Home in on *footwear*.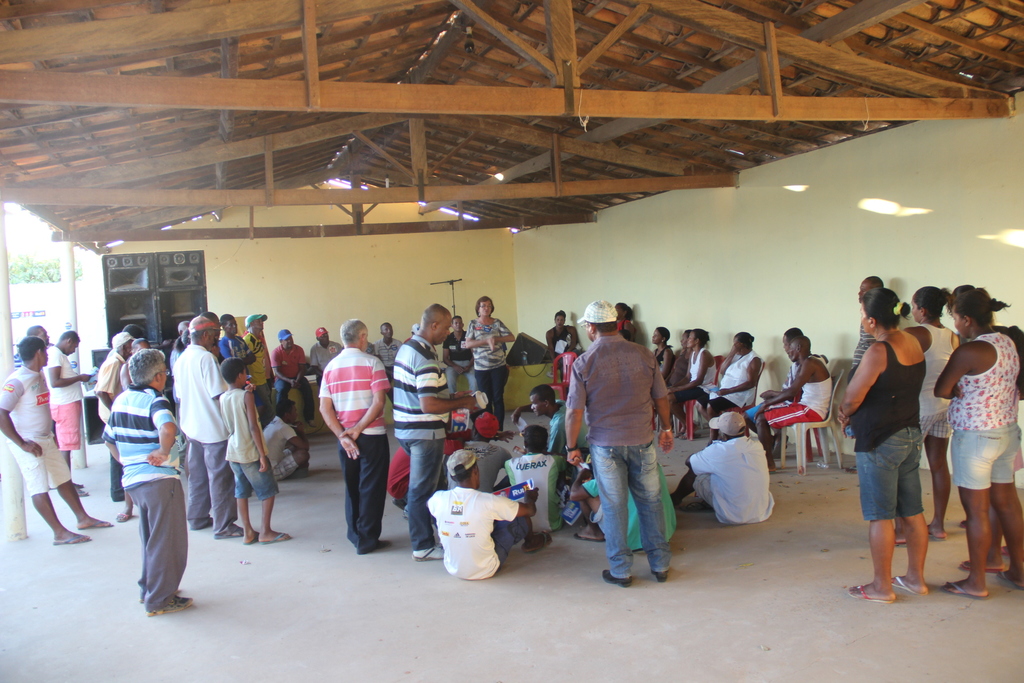
Homed in at box=[995, 568, 1023, 589].
